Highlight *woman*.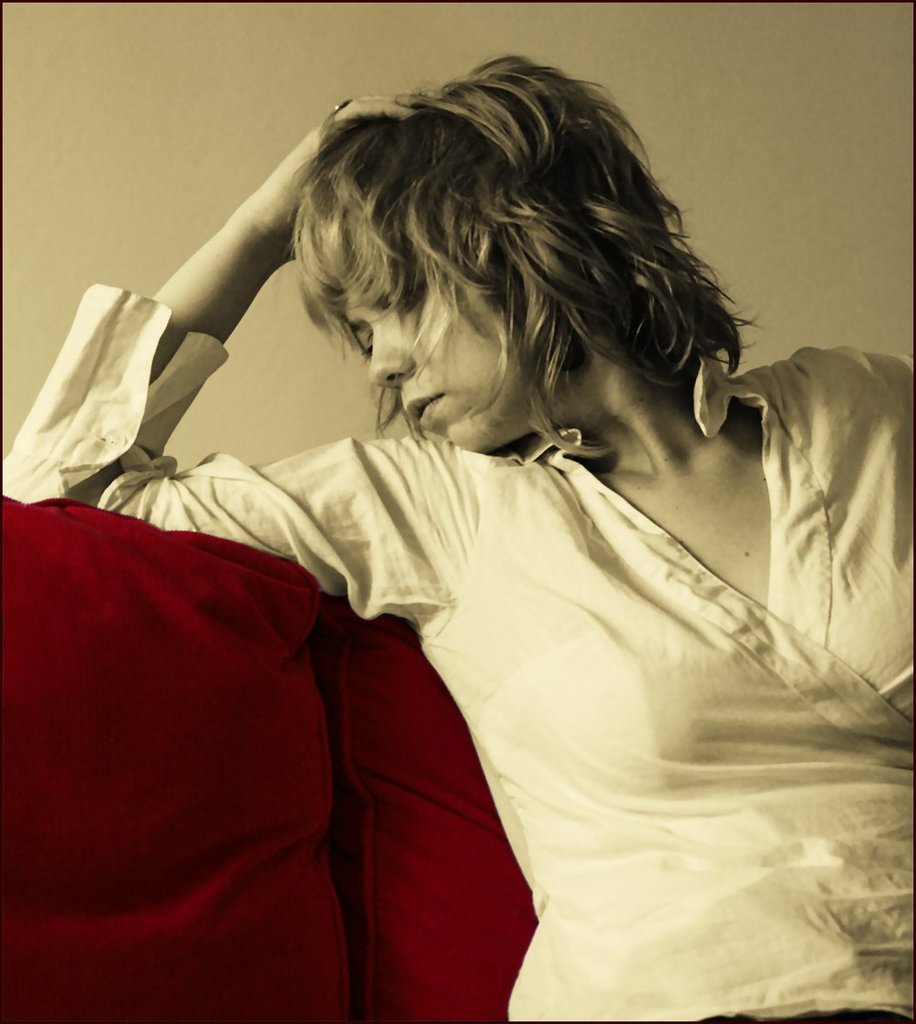
Highlighted region: 1,36,915,1022.
